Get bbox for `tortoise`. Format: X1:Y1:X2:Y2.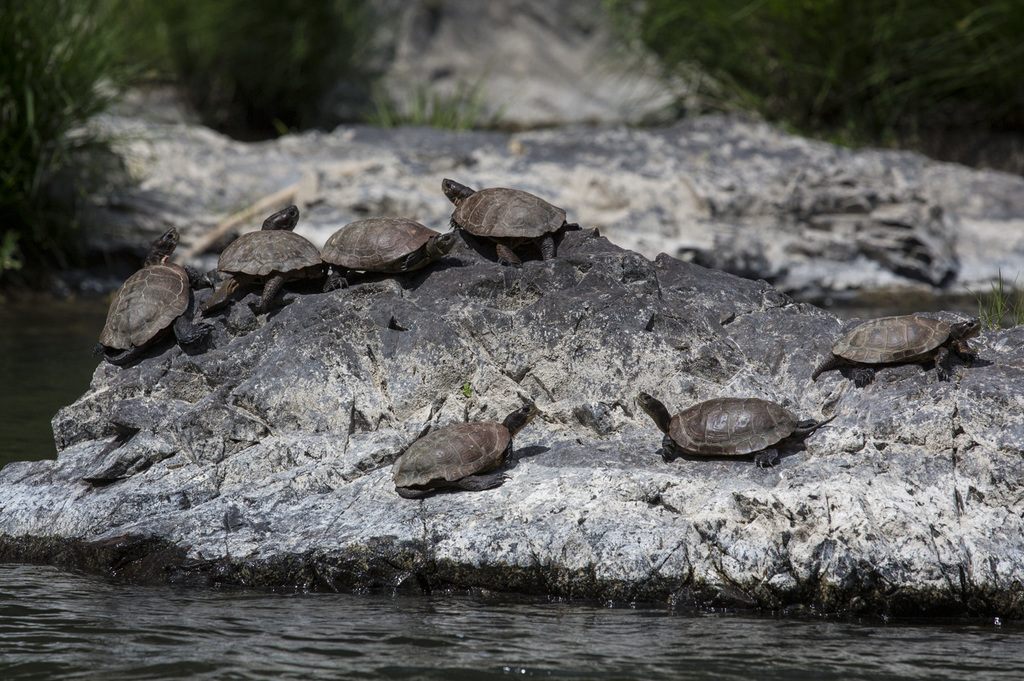
810:309:984:392.
